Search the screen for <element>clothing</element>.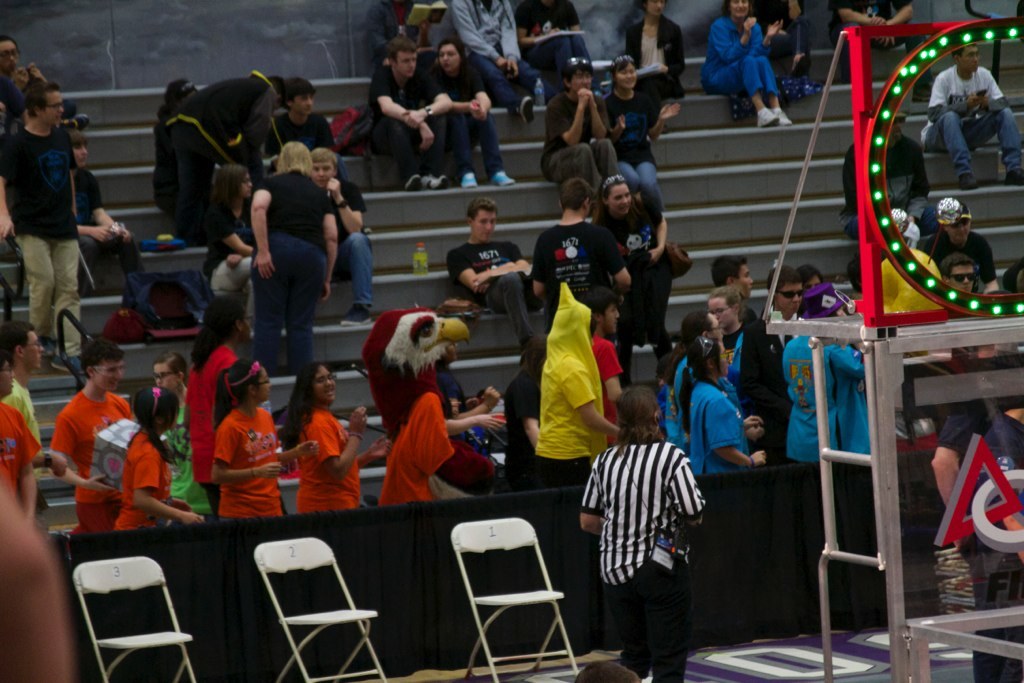
Found at 446/239/543/344.
